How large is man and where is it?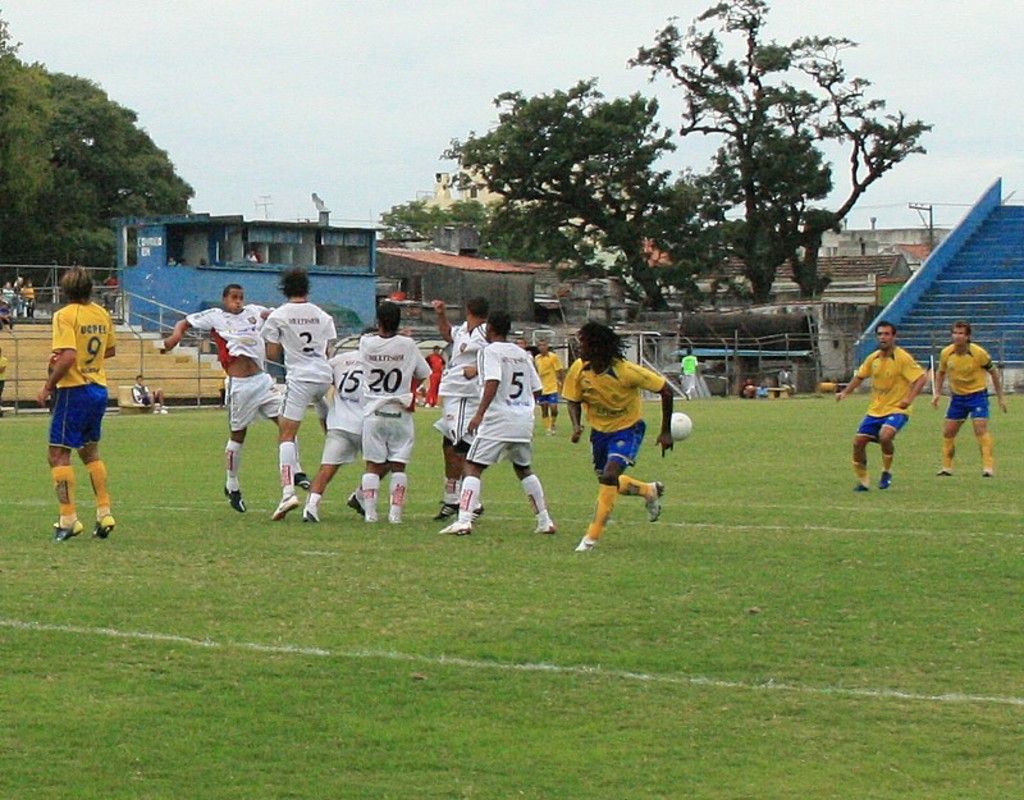
Bounding box: [159, 280, 308, 512].
